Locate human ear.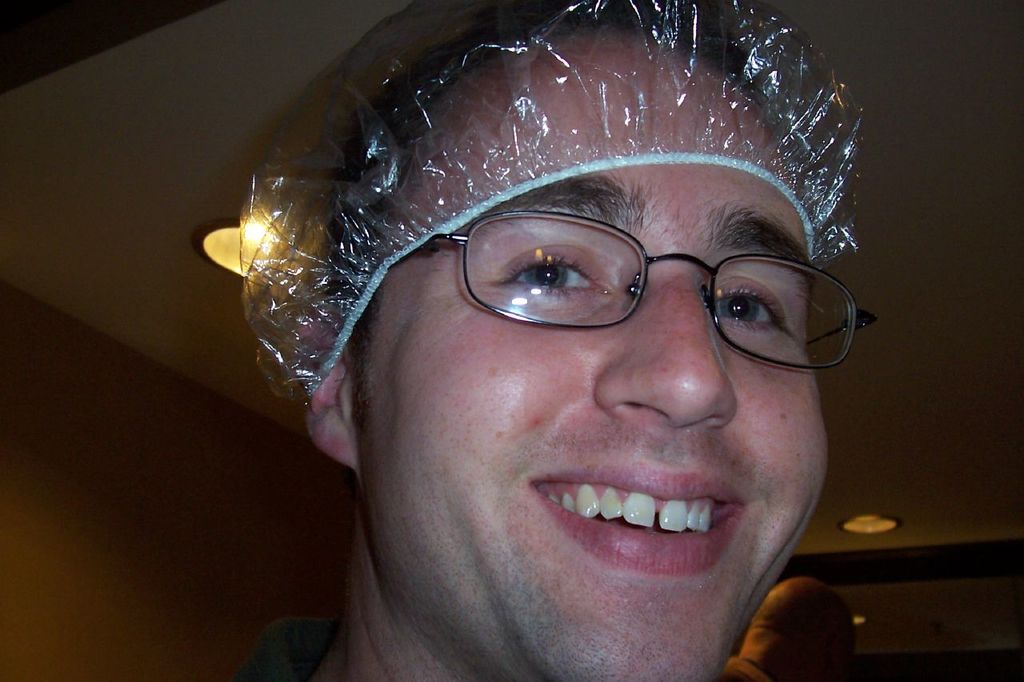
Bounding box: [x1=302, y1=344, x2=359, y2=466].
